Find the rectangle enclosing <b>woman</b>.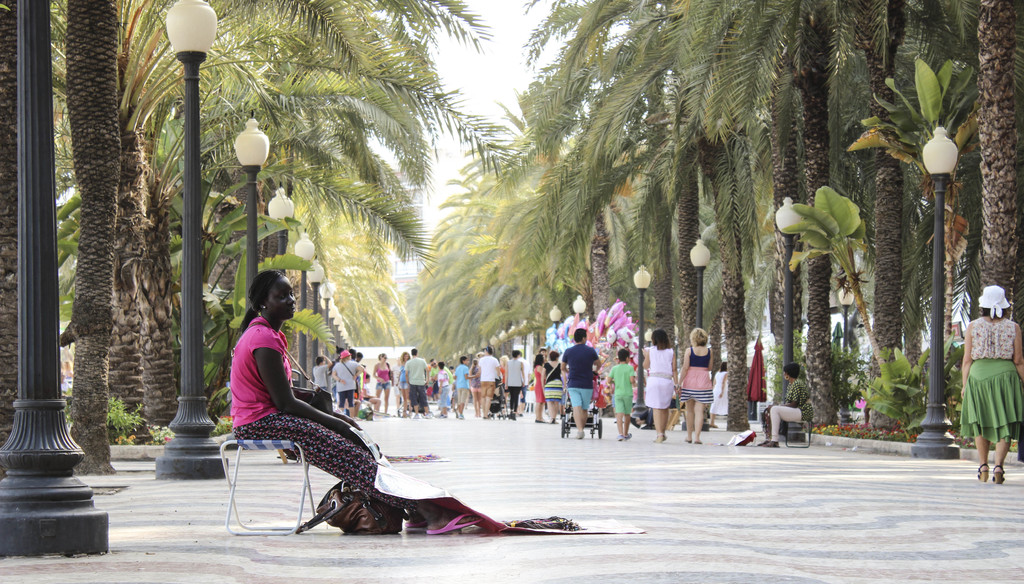
bbox=[395, 350, 407, 416].
